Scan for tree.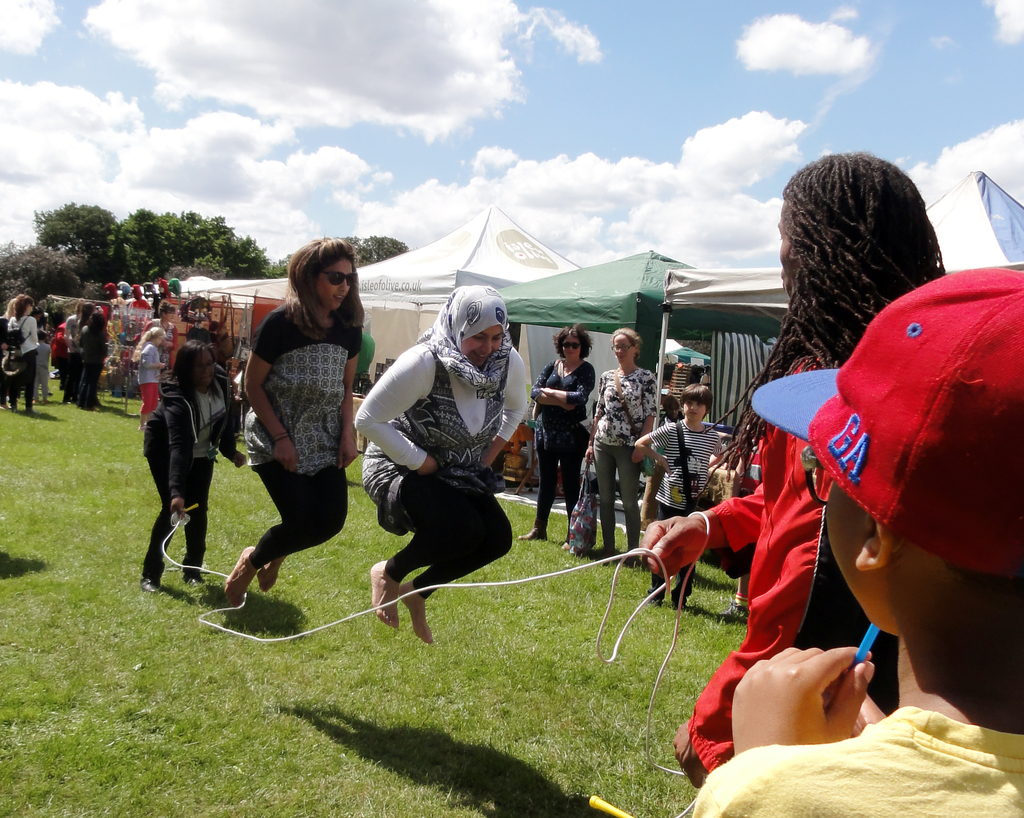
Scan result: region(97, 204, 267, 288).
